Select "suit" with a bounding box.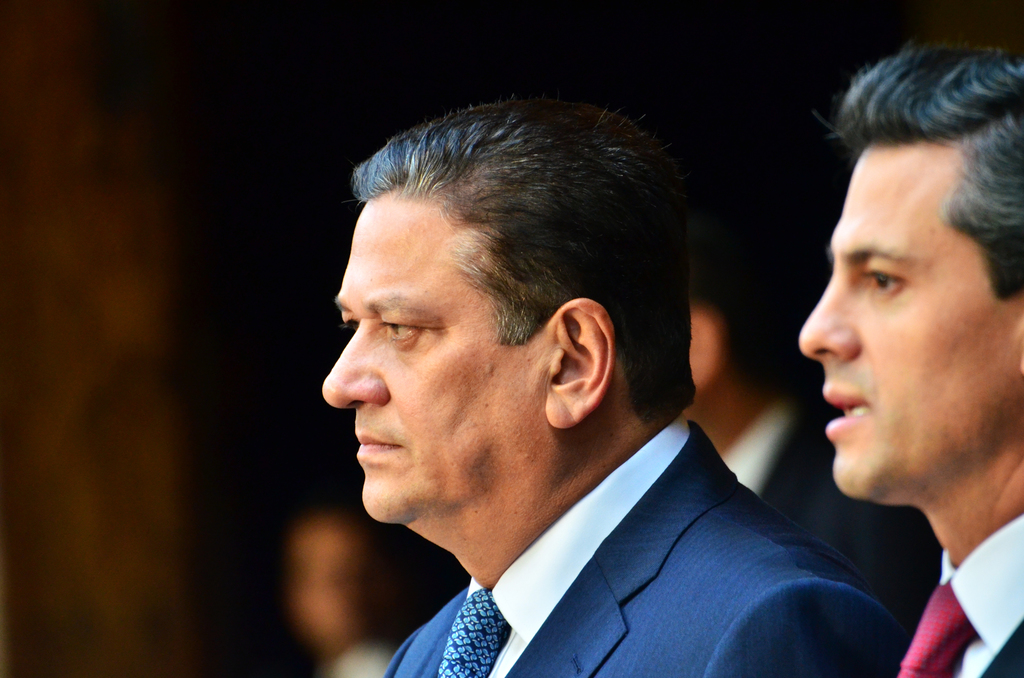
pyautogui.locateOnScreen(896, 512, 1023, 677).
